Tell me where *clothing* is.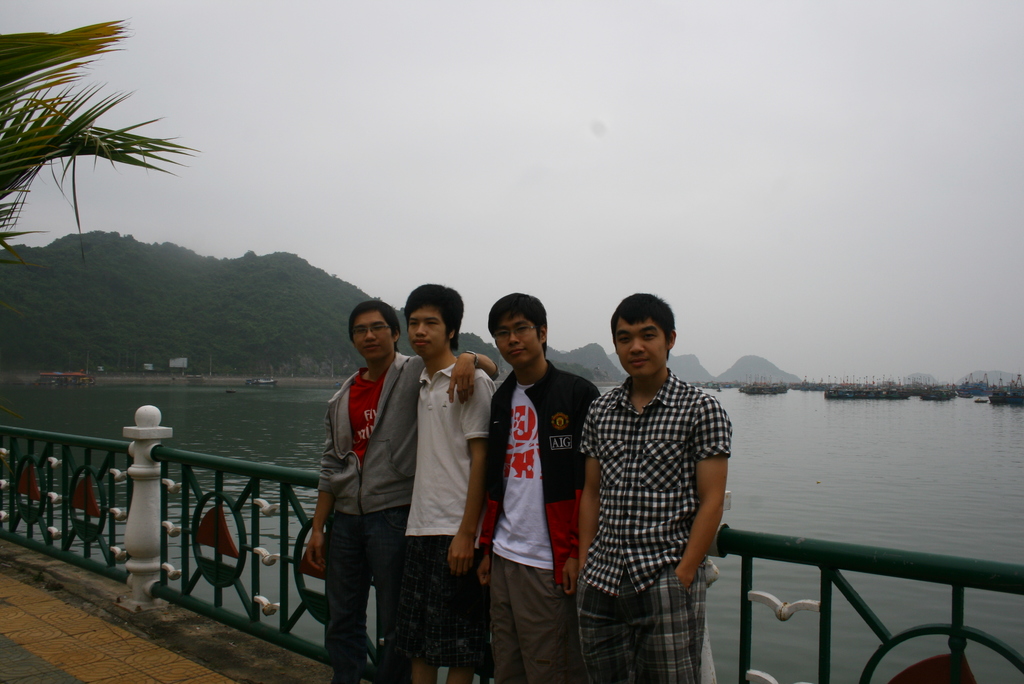
*clothing* is at bbox=[485, 359, 602, 683].
